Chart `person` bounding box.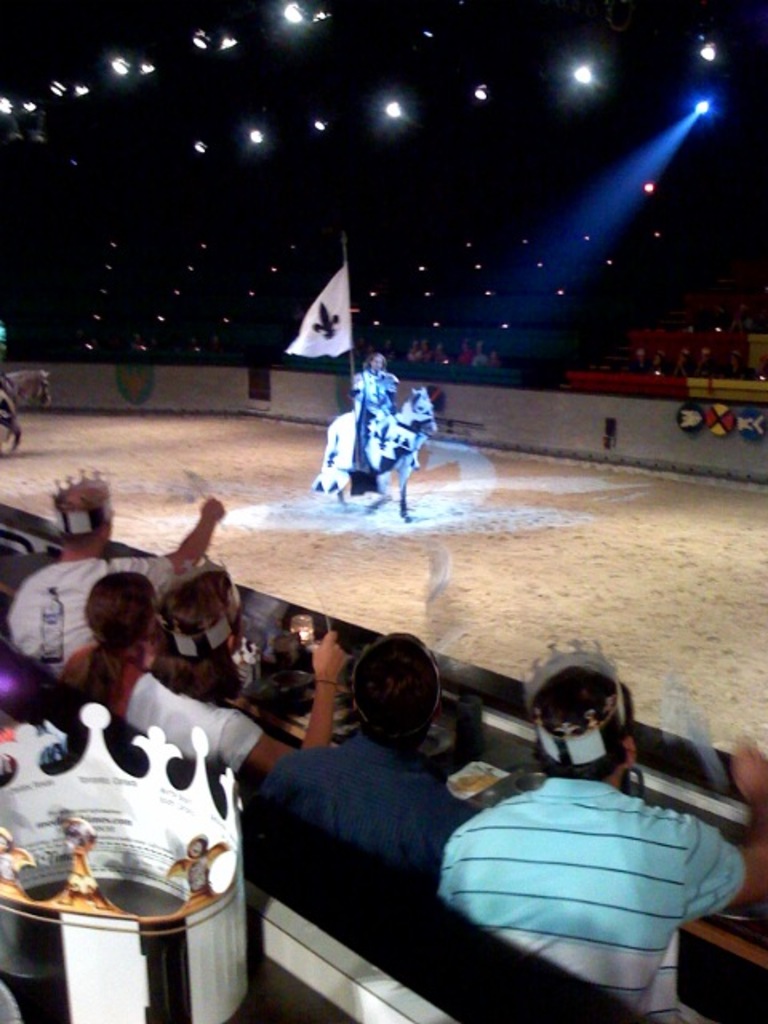
Charted: l=251, t=626, r=480, b=904.
